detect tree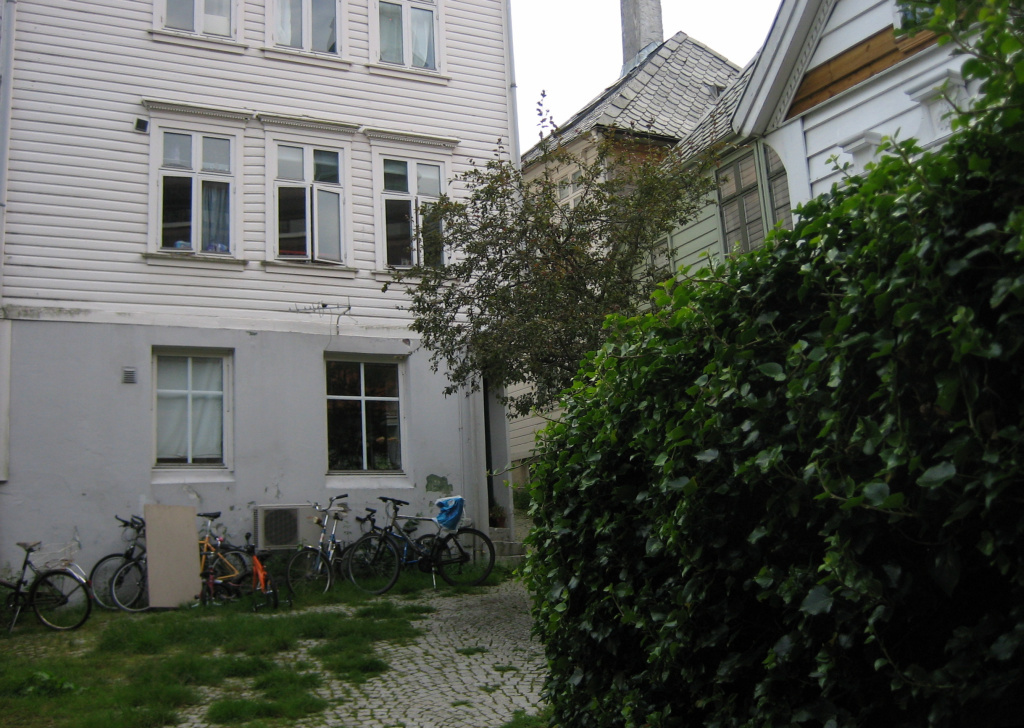
{"x1": 383, "y1": 94, "x2": 725, "y2": 392}
